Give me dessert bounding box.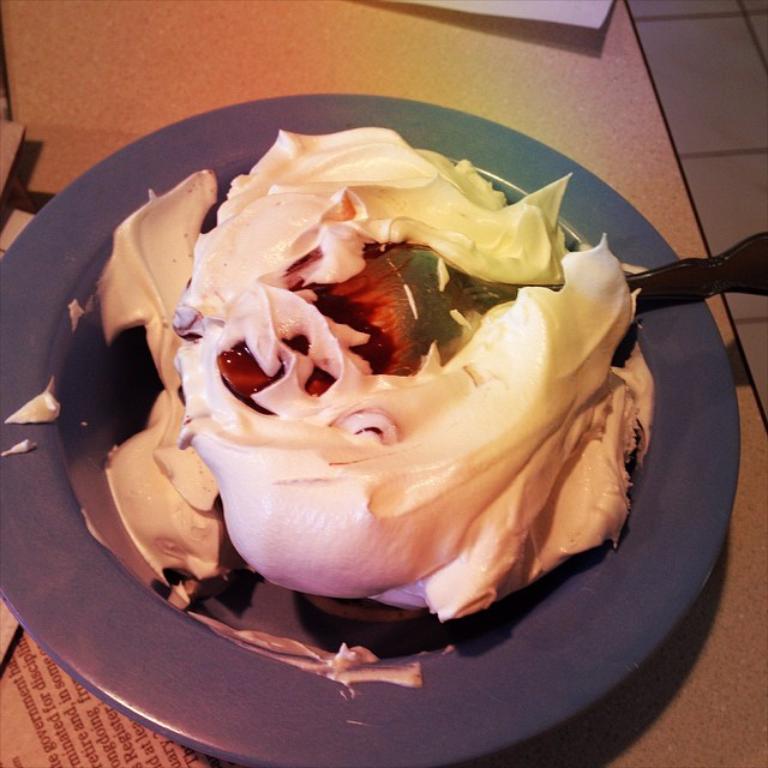
{"left": 47, "top": 121, "right": 670, "bottom": 665}.
